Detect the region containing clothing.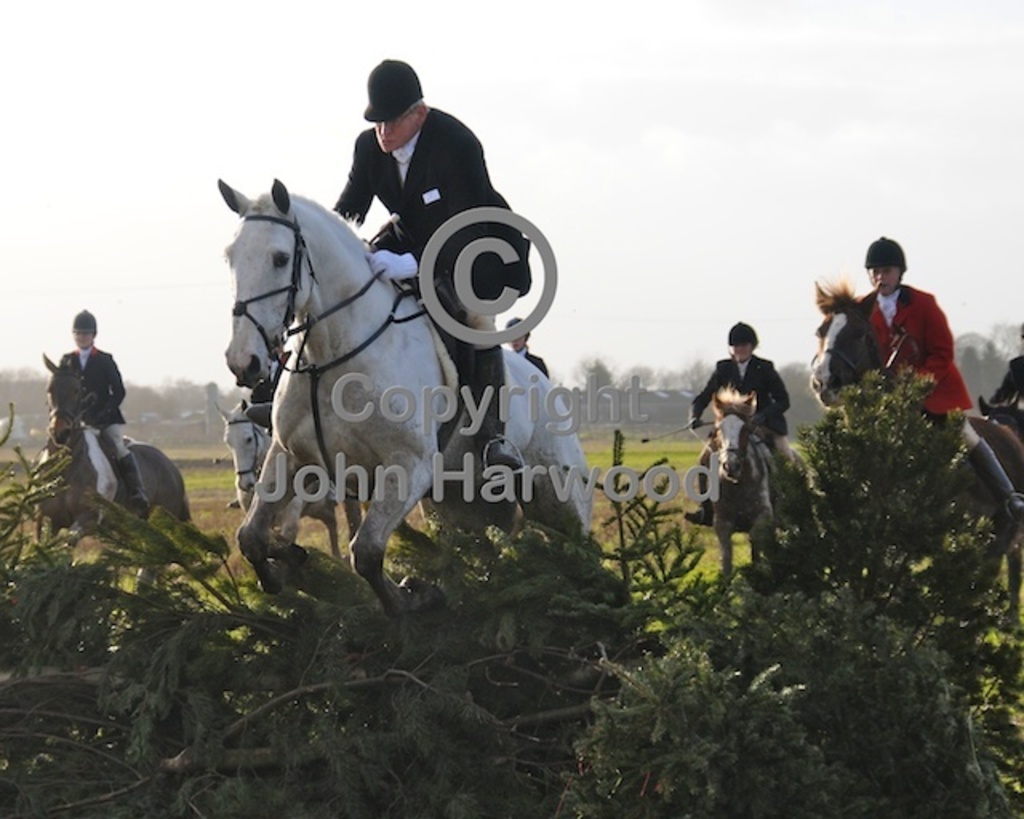
45/346/146/502.
